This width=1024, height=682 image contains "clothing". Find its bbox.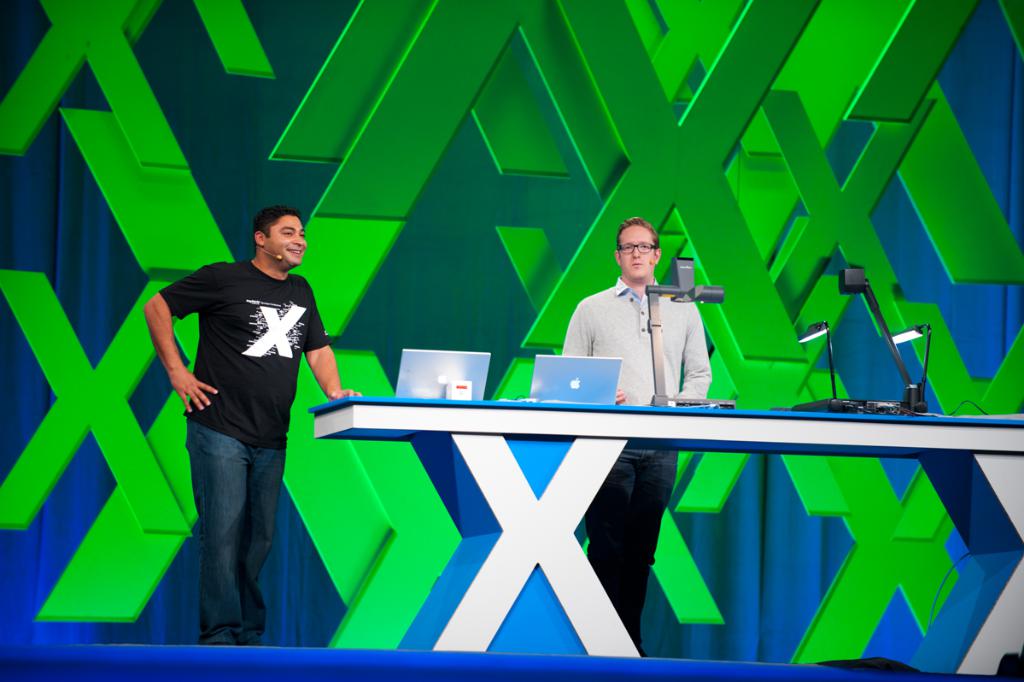
(x1=566, y1=281, x2=708, y2=667).
